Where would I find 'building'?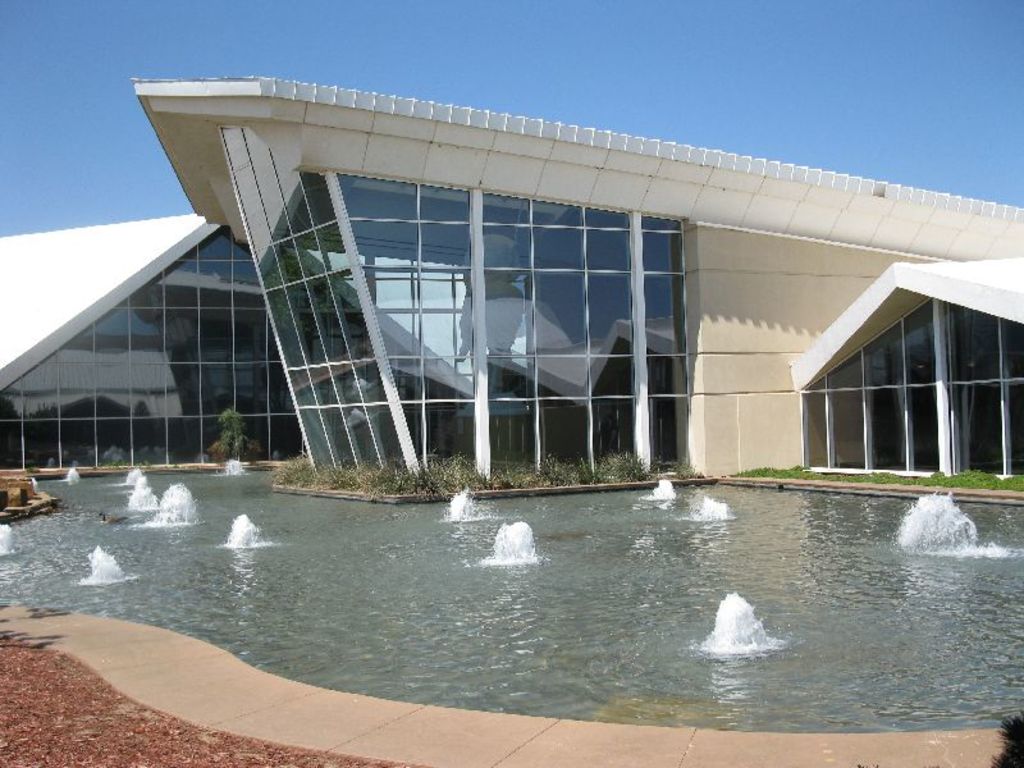
At 0:78:1023:475.
